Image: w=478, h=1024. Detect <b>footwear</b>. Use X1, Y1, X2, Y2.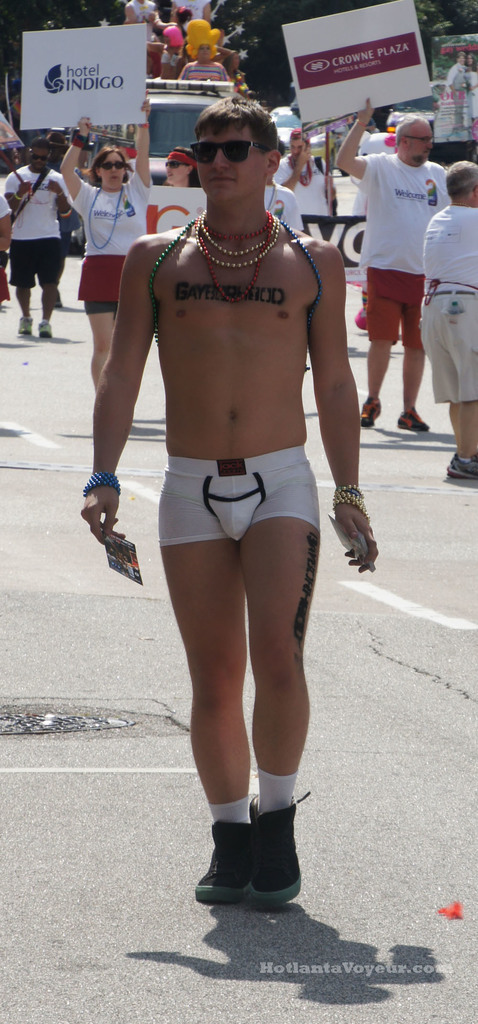
33, 312, 56, 337.
